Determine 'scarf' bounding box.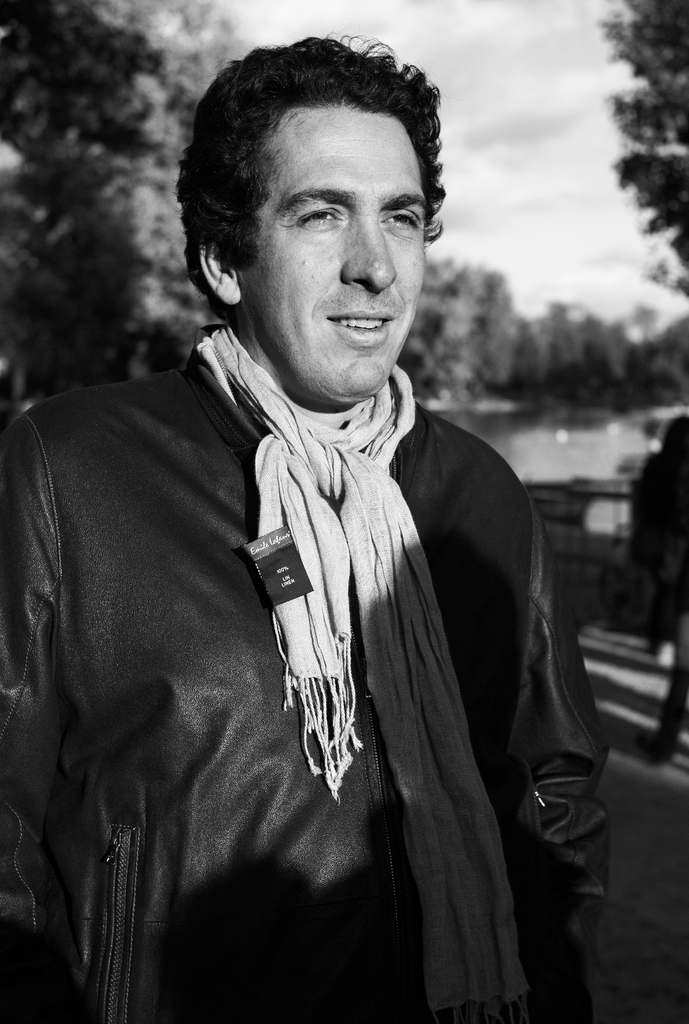
Determined: rect(190, 325, 536, 1023).
